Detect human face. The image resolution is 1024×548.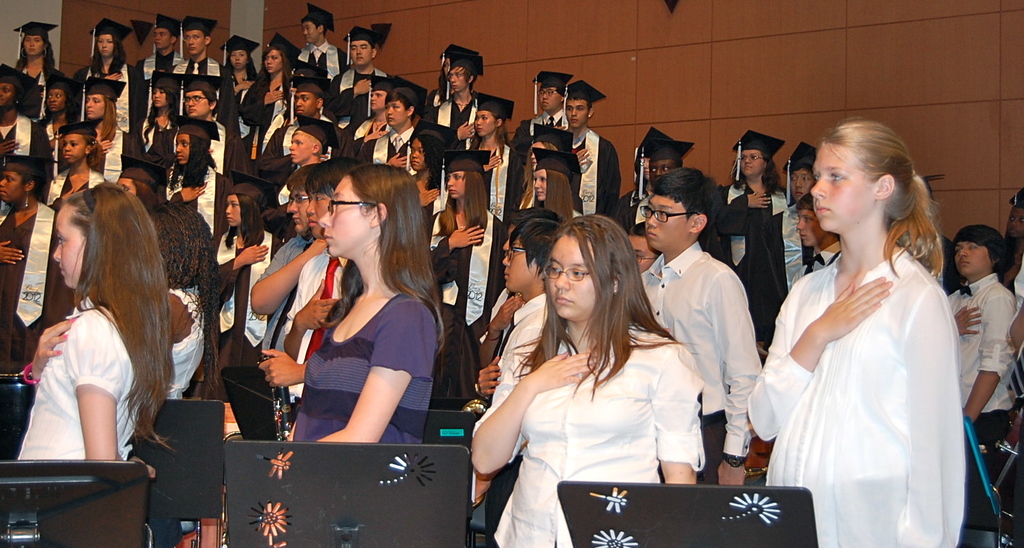
[65, 138, 84, 161].
